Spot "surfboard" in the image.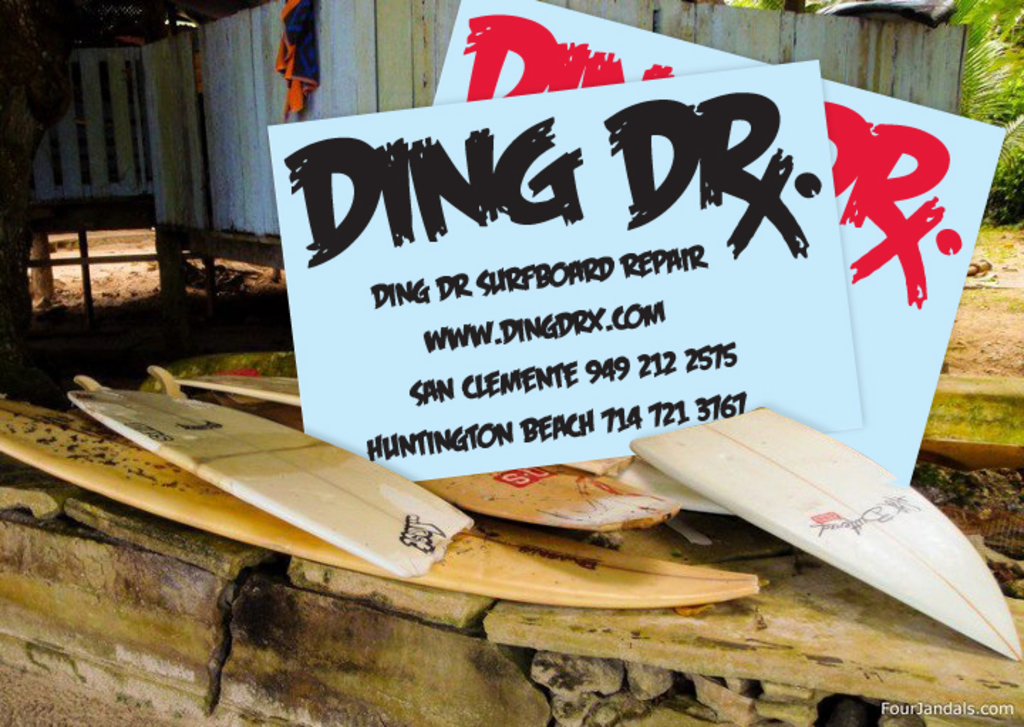
"surfboard" found at Rect(626, 407, 1023, 662).
